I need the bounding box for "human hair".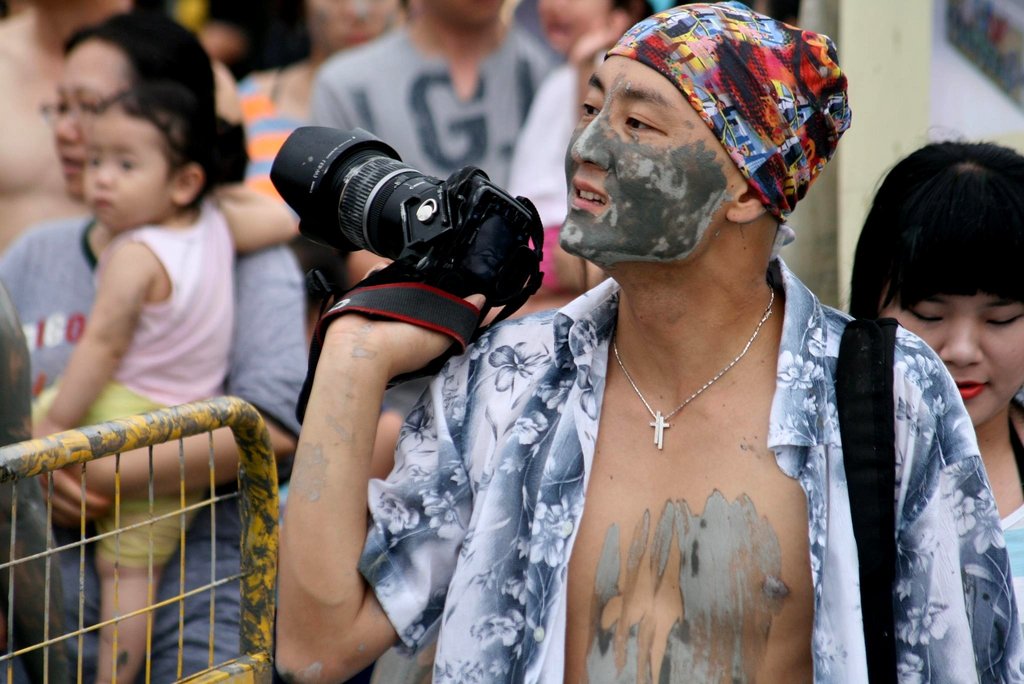
Here it is: (left=858, top=136, right=1023, bottom=466).
